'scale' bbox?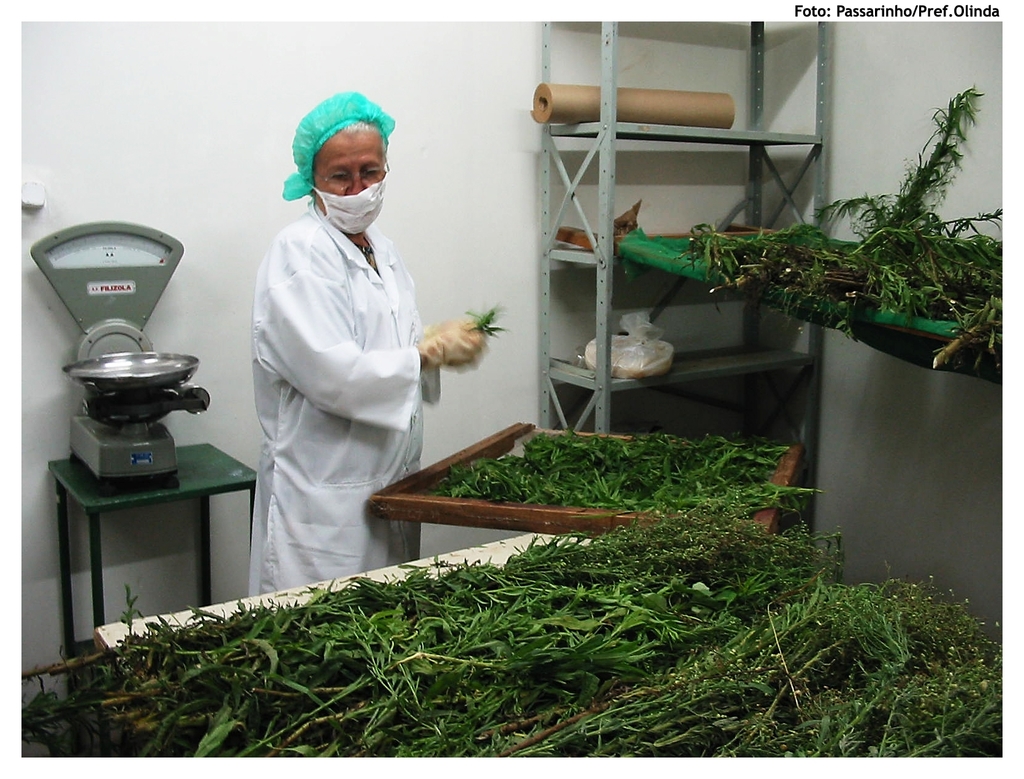
bbox(30, 220, 208, 489)
